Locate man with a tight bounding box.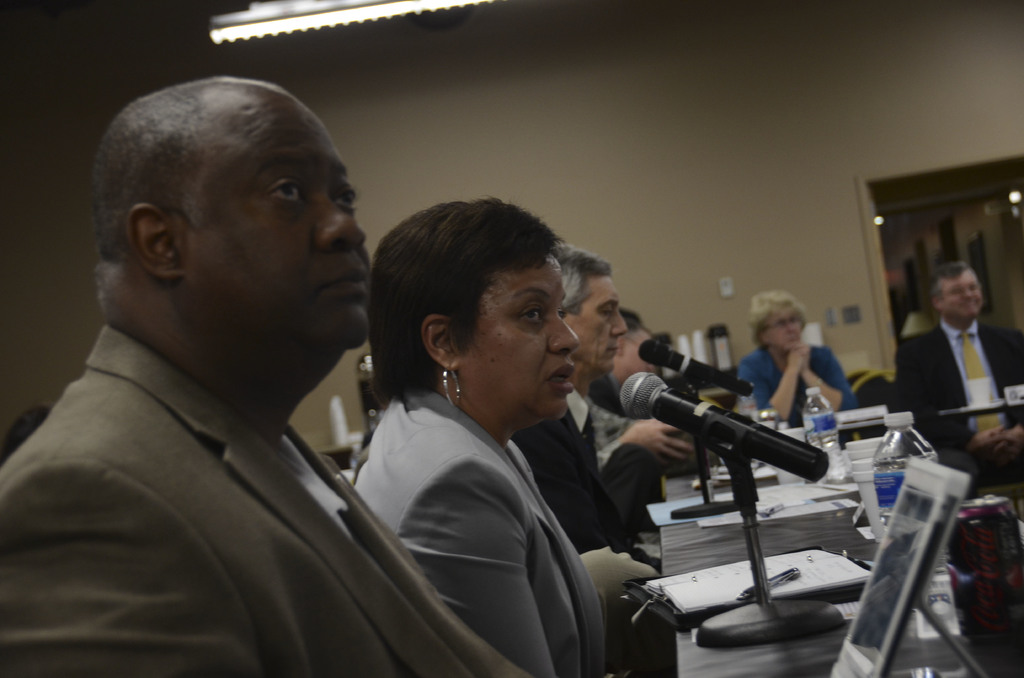
{"left": 0, "top": 82, "right": 536, "bottom": 677}.
